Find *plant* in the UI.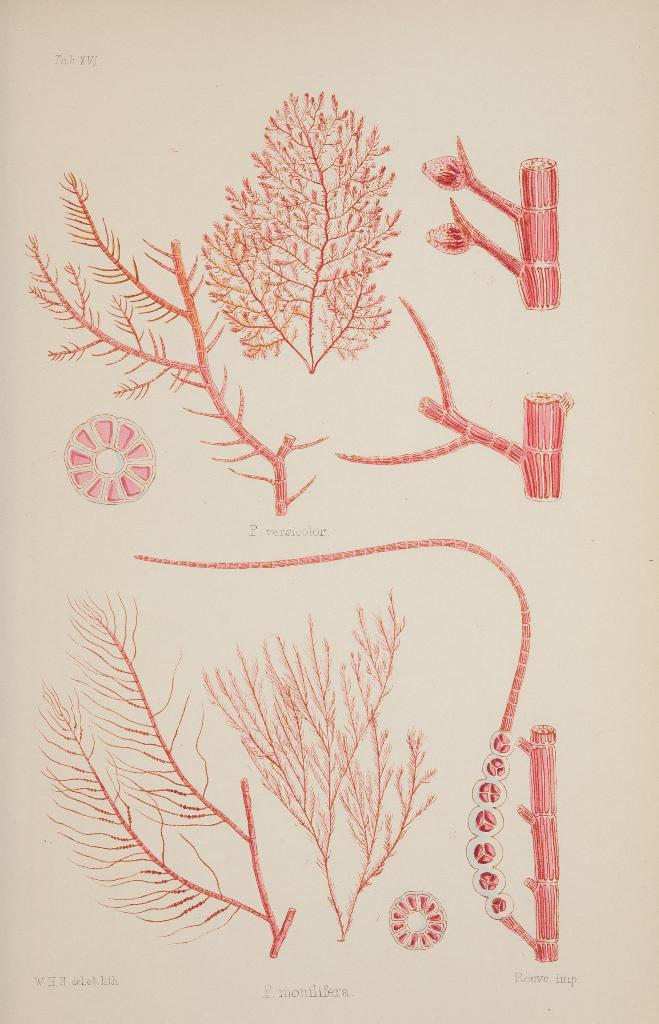
UI element at x1=196 y1=88 x2=402 y2=371.
